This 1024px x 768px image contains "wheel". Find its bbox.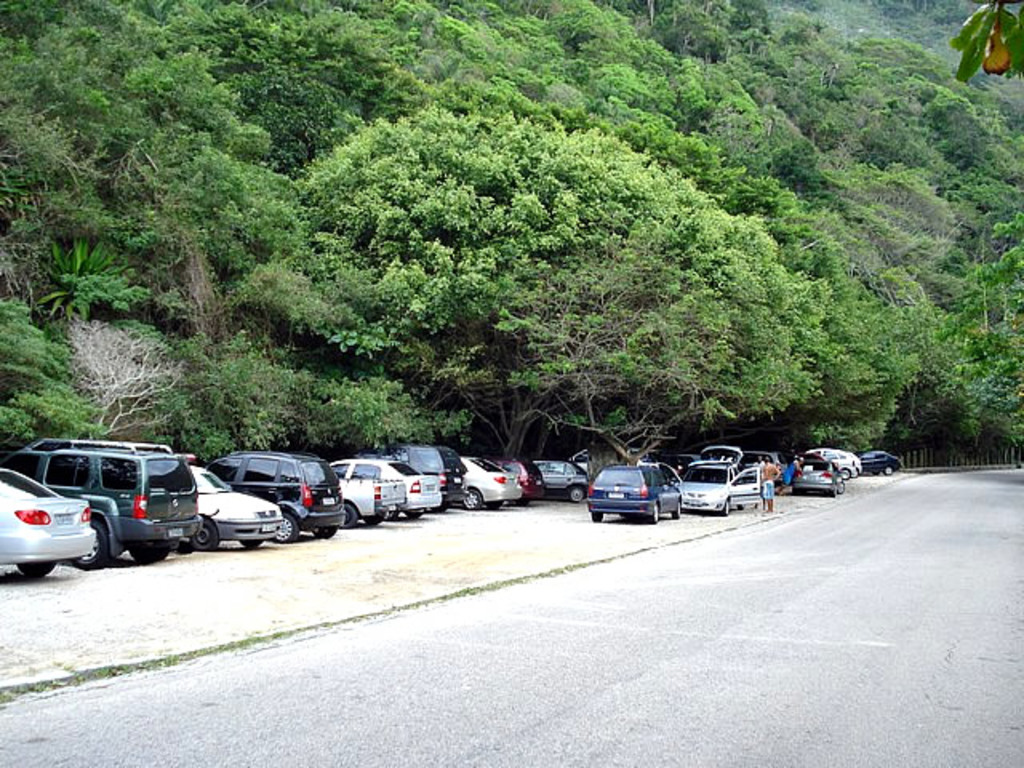
Rect(672, 499, 682, 517).
